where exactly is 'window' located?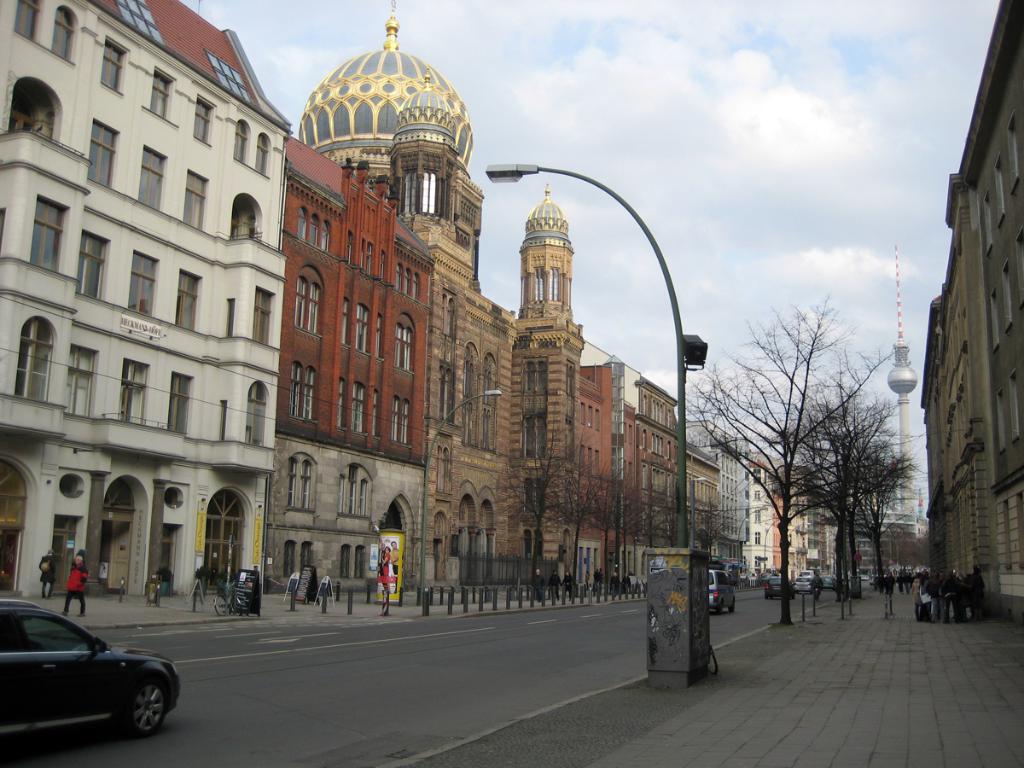
Its bounding box is detection(233, 195, 262, 241).
